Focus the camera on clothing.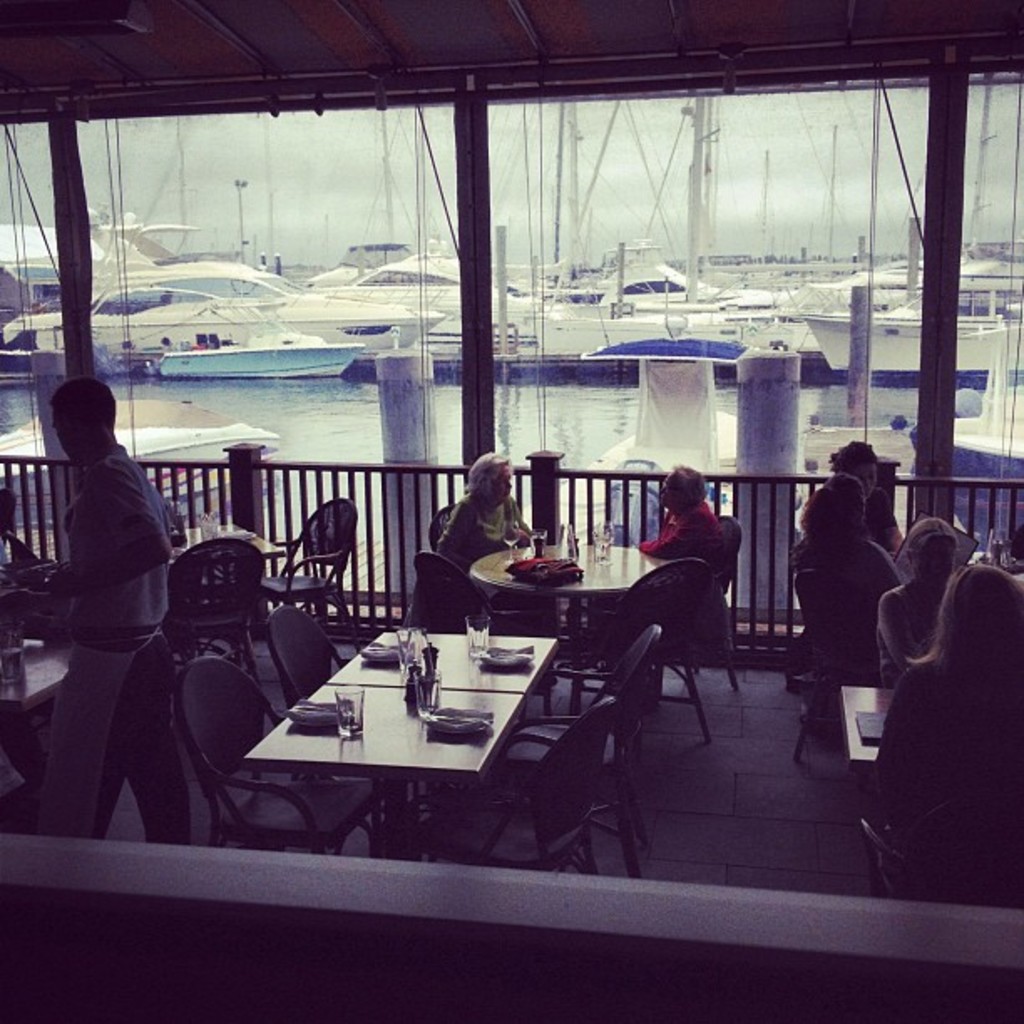
Focus region: 435 490 534 569.
